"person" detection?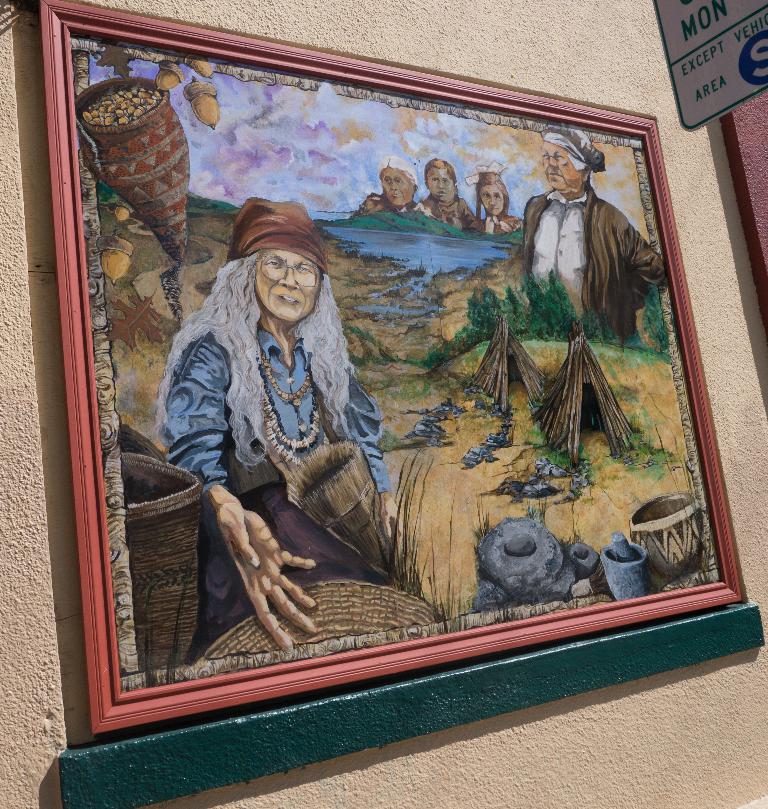
414/154/478/229
